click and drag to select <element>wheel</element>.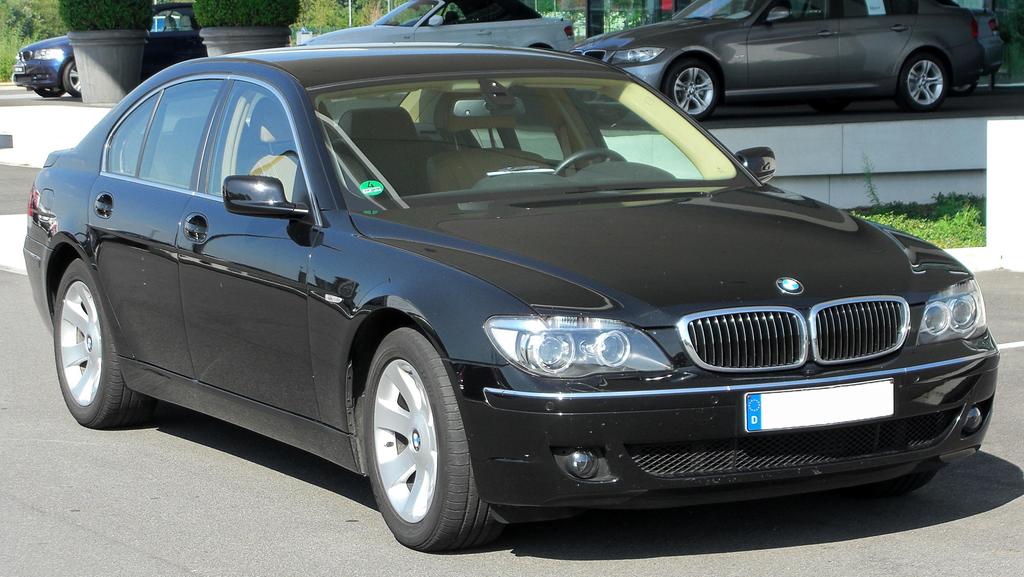
Selection: (362,325,496,553).
